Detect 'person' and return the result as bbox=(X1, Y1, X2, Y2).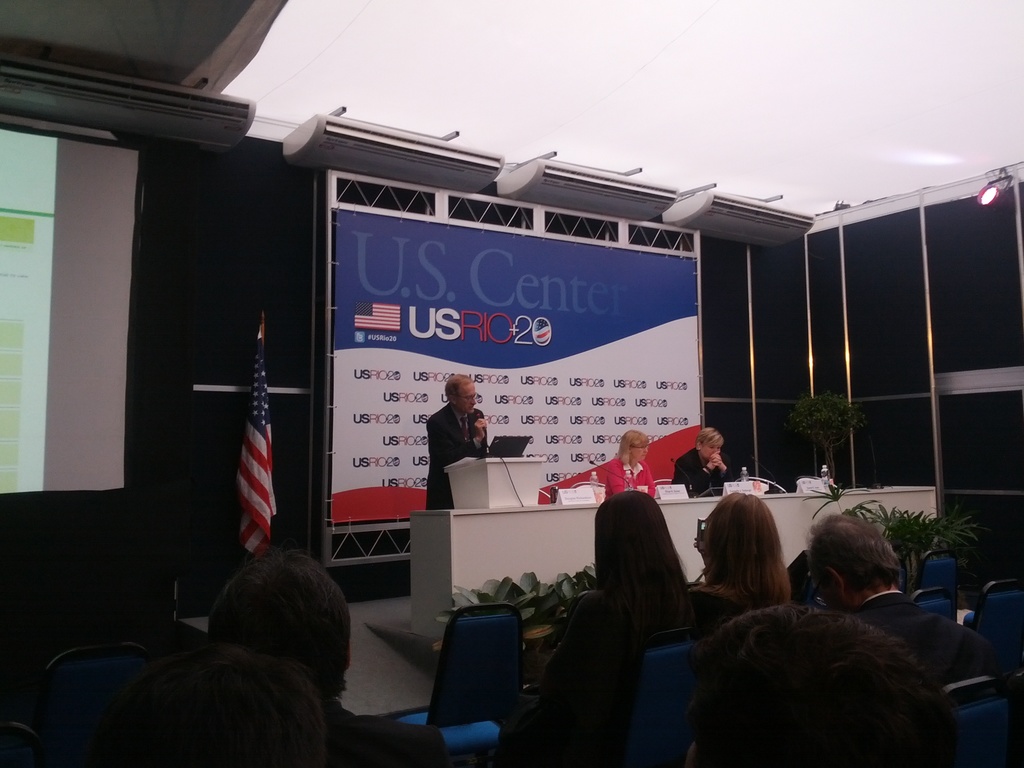
bbox=(497, 491, 700, 767).
